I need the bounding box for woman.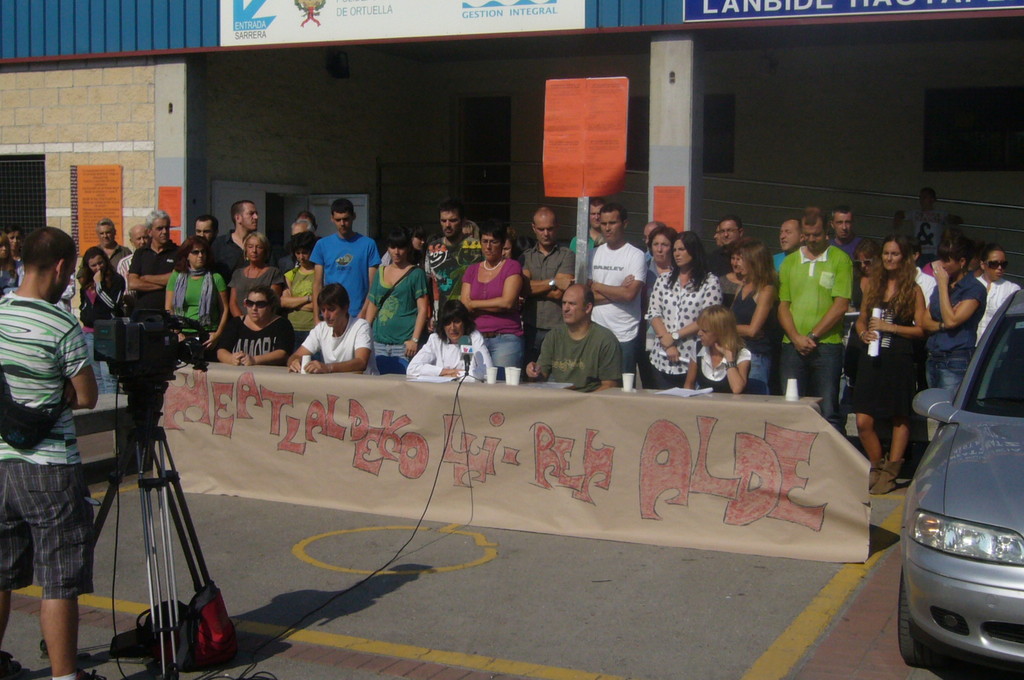
Here it is: 843,229,920,494.
